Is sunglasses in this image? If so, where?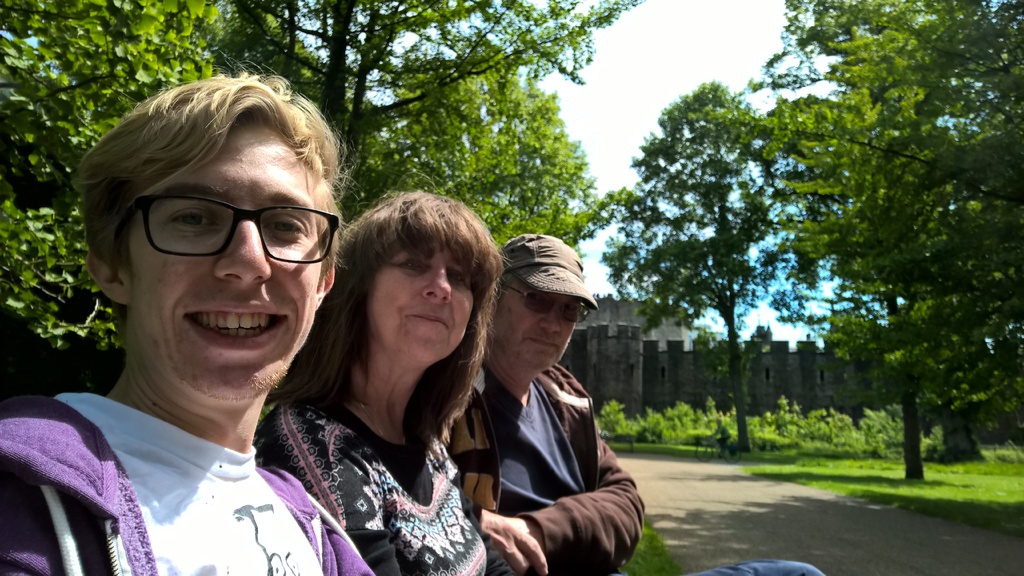
Yes, at crop(499, 282, 593, 325).
